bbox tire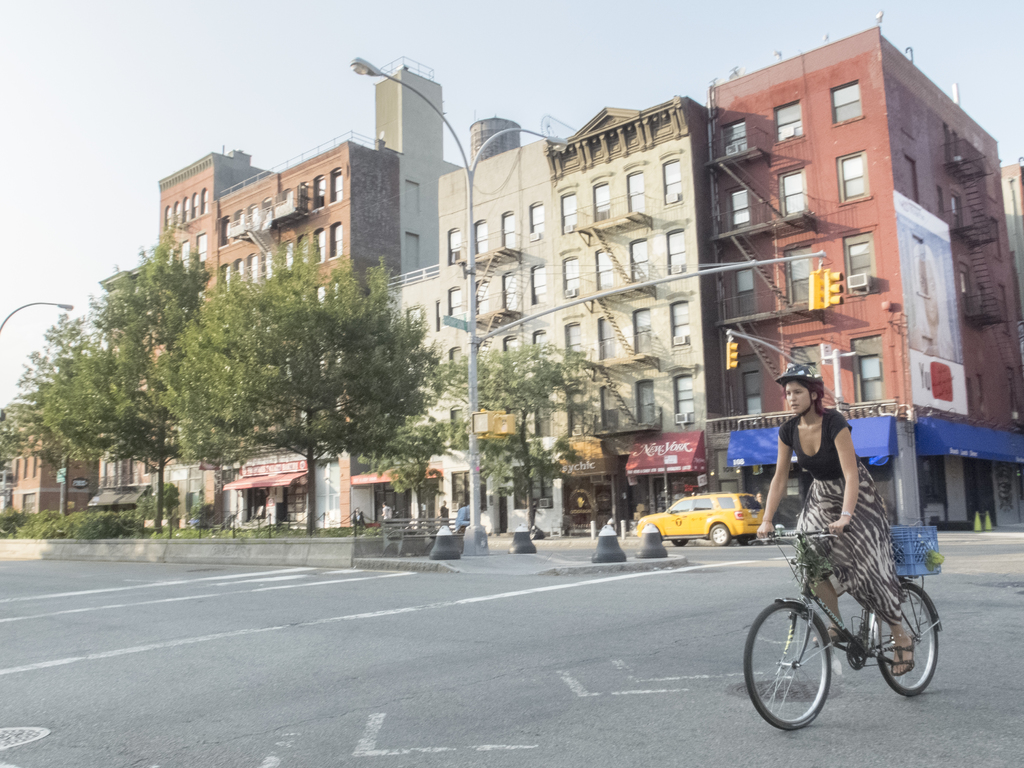
877 585 944 691
